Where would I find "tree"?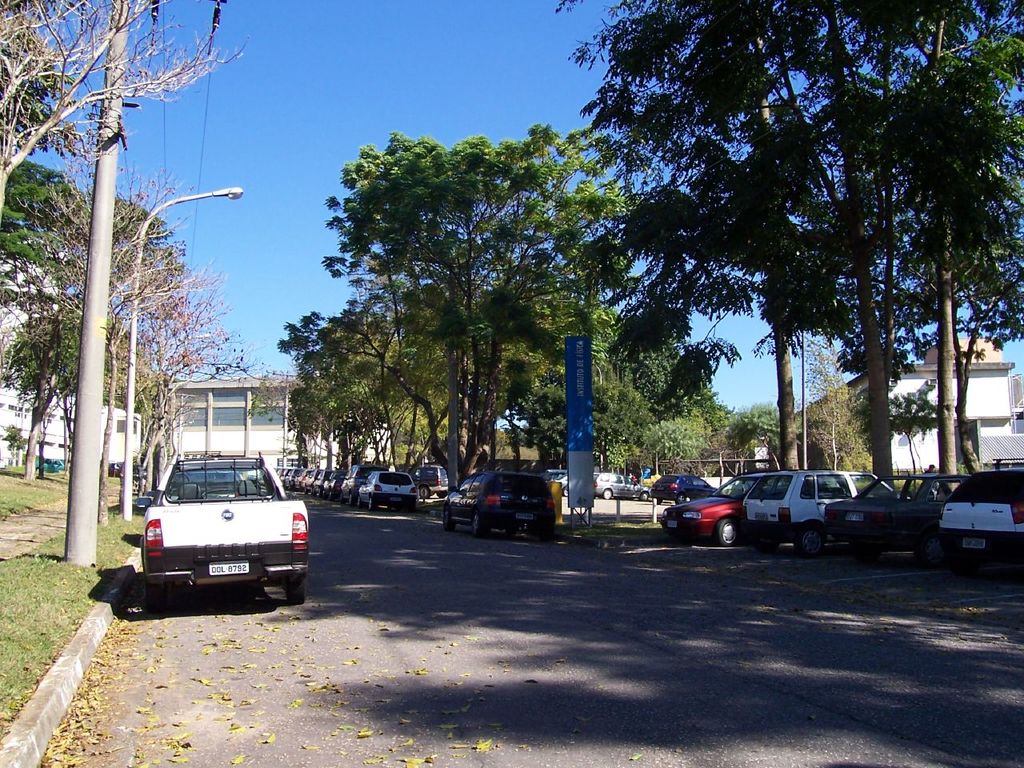
At [x1=582, y1=294, x2=733, y2=470].
